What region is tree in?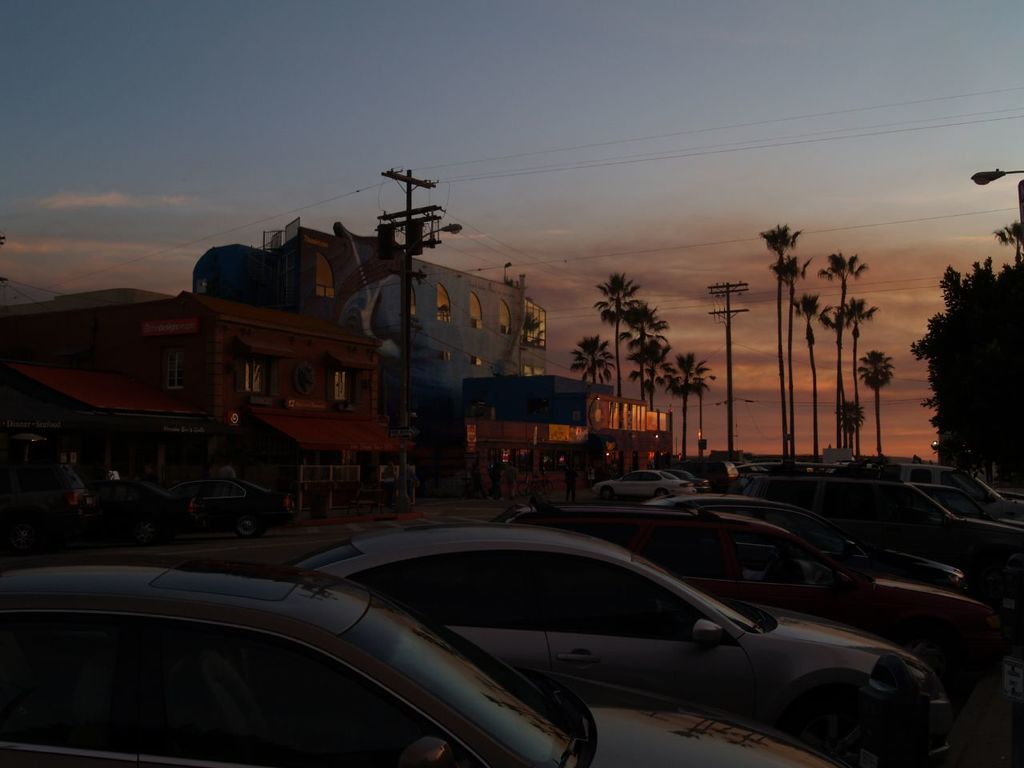
BBox(995, 218, 1022, 266).
